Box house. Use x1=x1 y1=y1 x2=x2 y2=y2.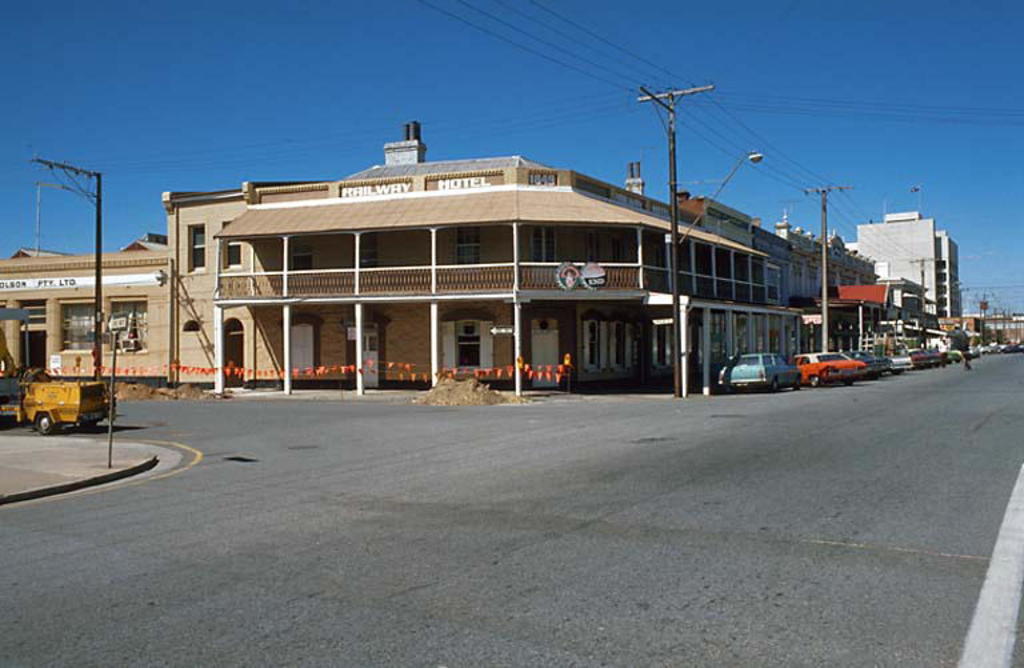
x1=207 y1=151 x2=768 y2=401.
